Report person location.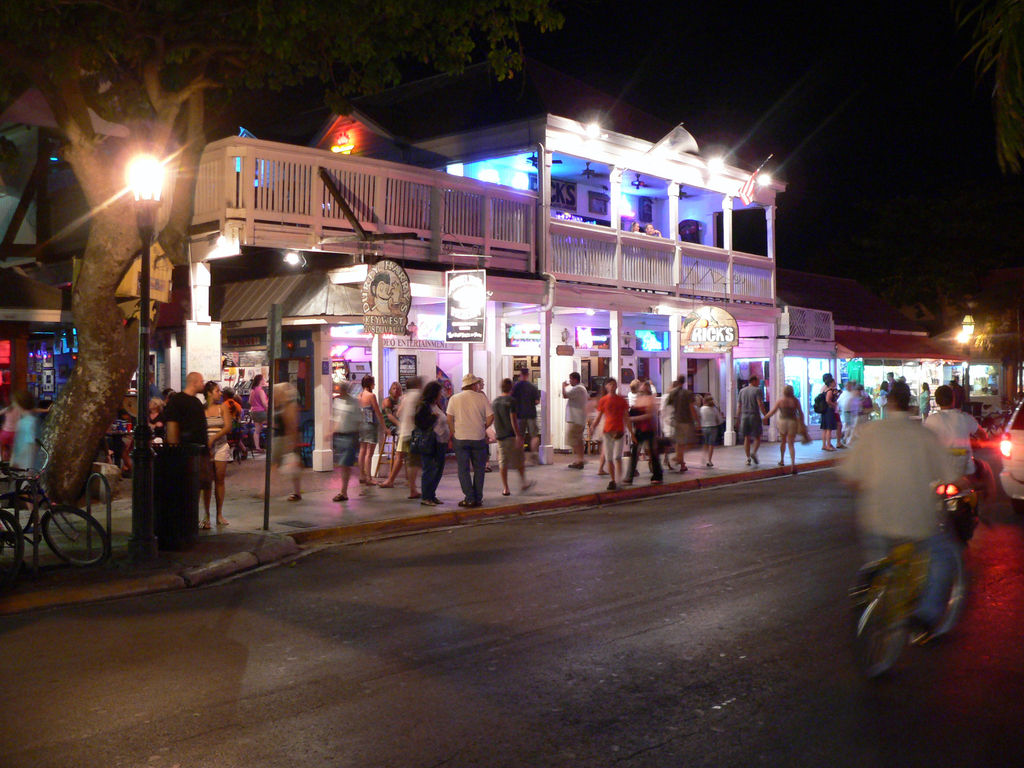
Report: bbox=[833, 365, 861, 445].
